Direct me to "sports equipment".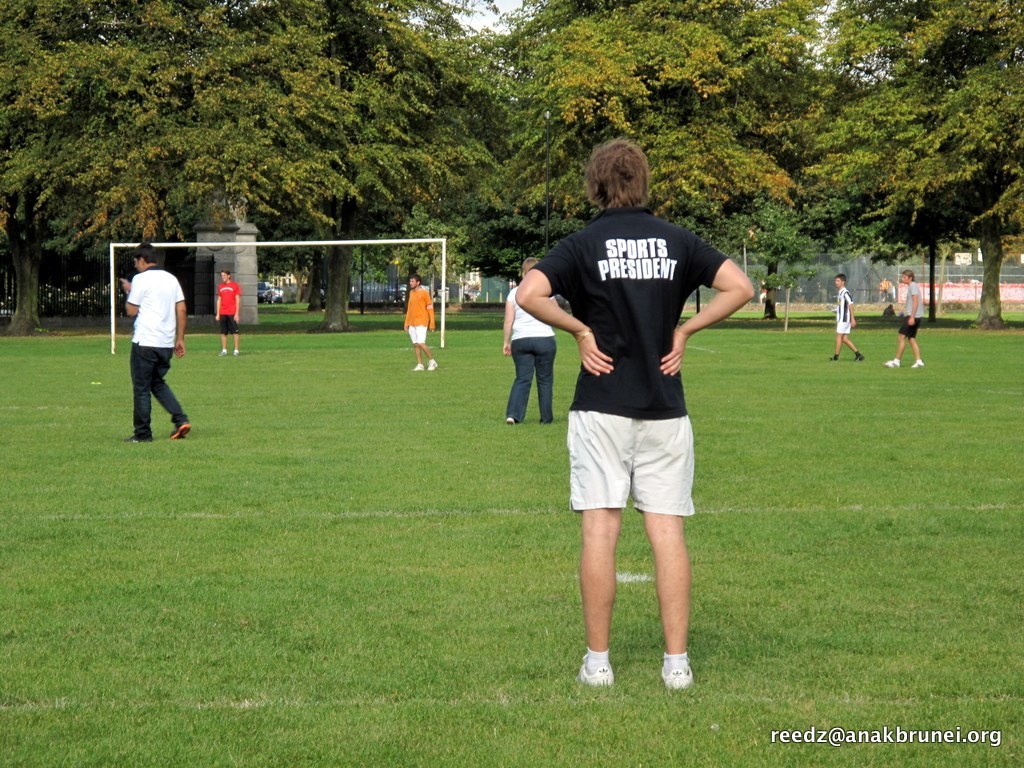
Direction: (left=577, top=655, right=614, bottom=690).
